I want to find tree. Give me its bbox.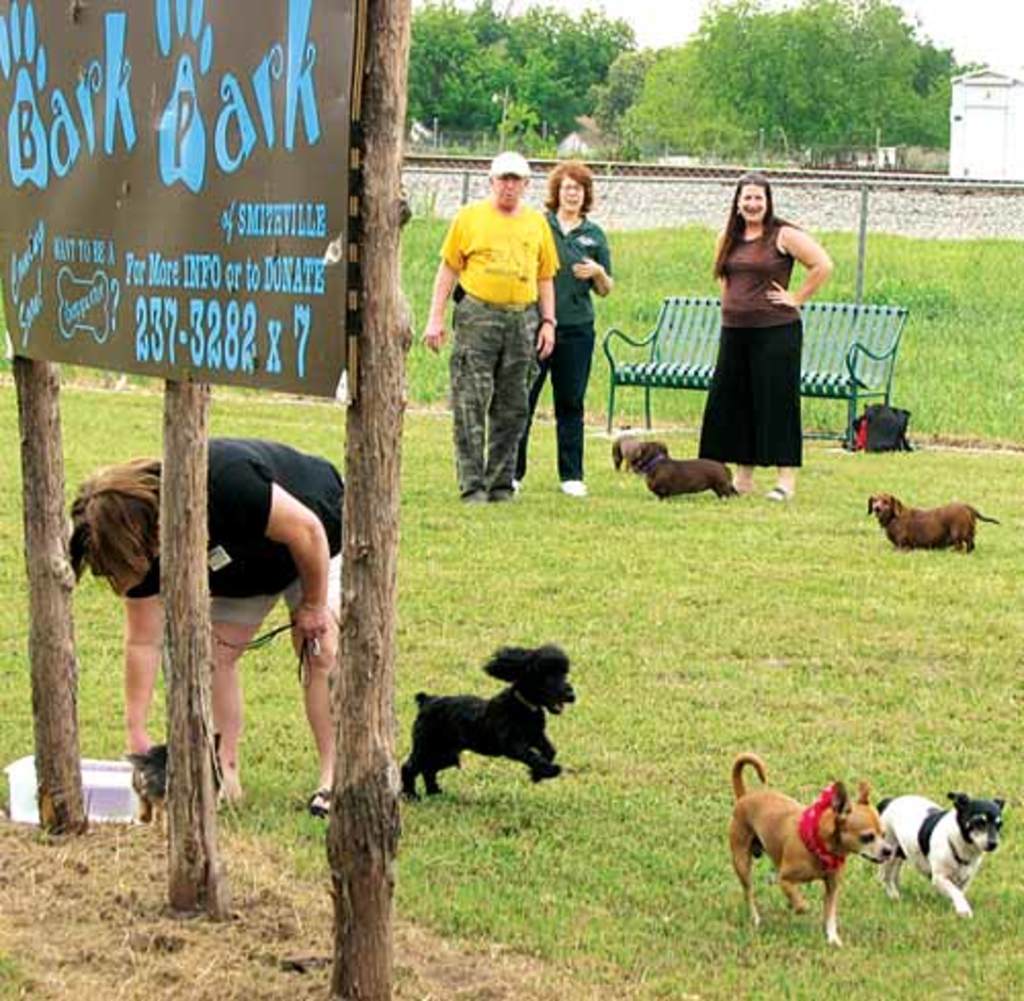
locate(406, 0, 625, 149).
